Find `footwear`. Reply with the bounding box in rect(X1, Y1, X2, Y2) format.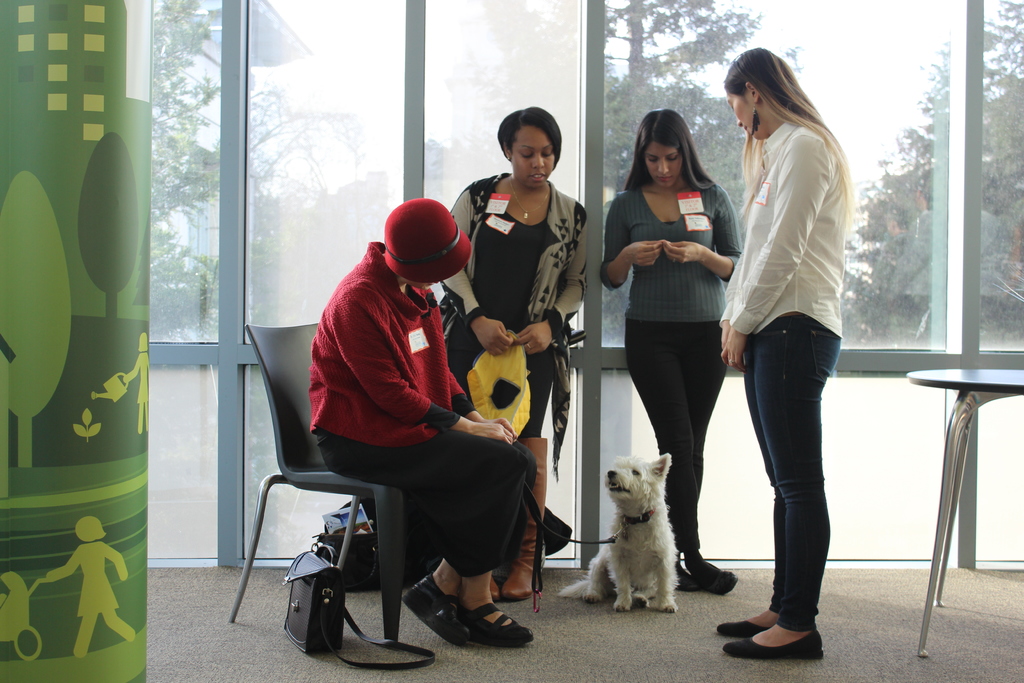
rect(495, 436, 545, 593).
